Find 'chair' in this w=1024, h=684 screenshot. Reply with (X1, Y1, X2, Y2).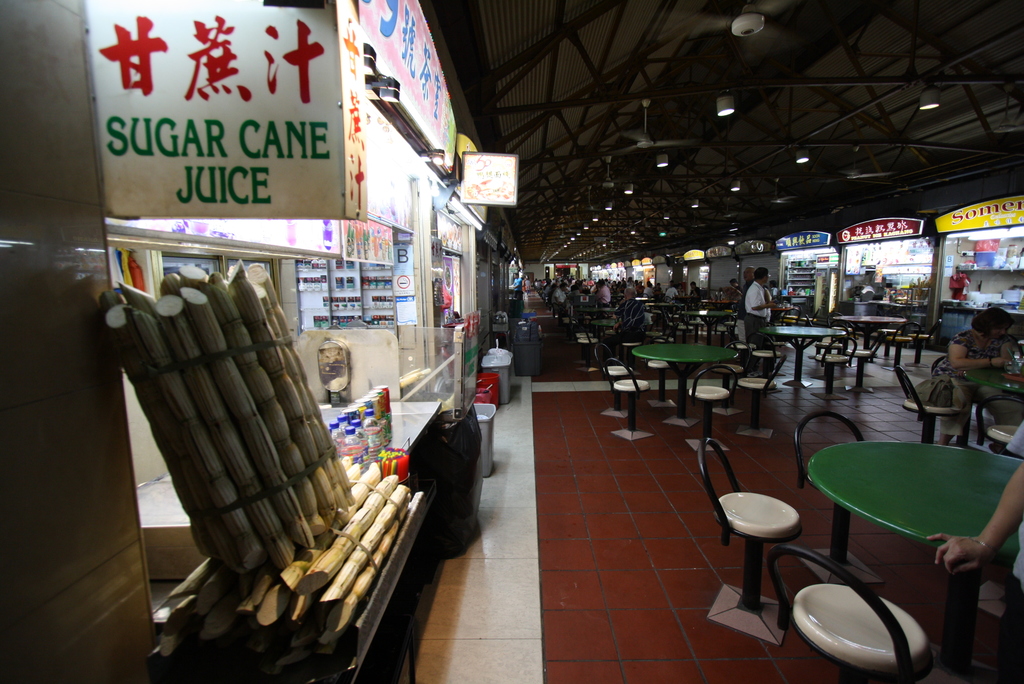
(794, 410, 881, 592).
